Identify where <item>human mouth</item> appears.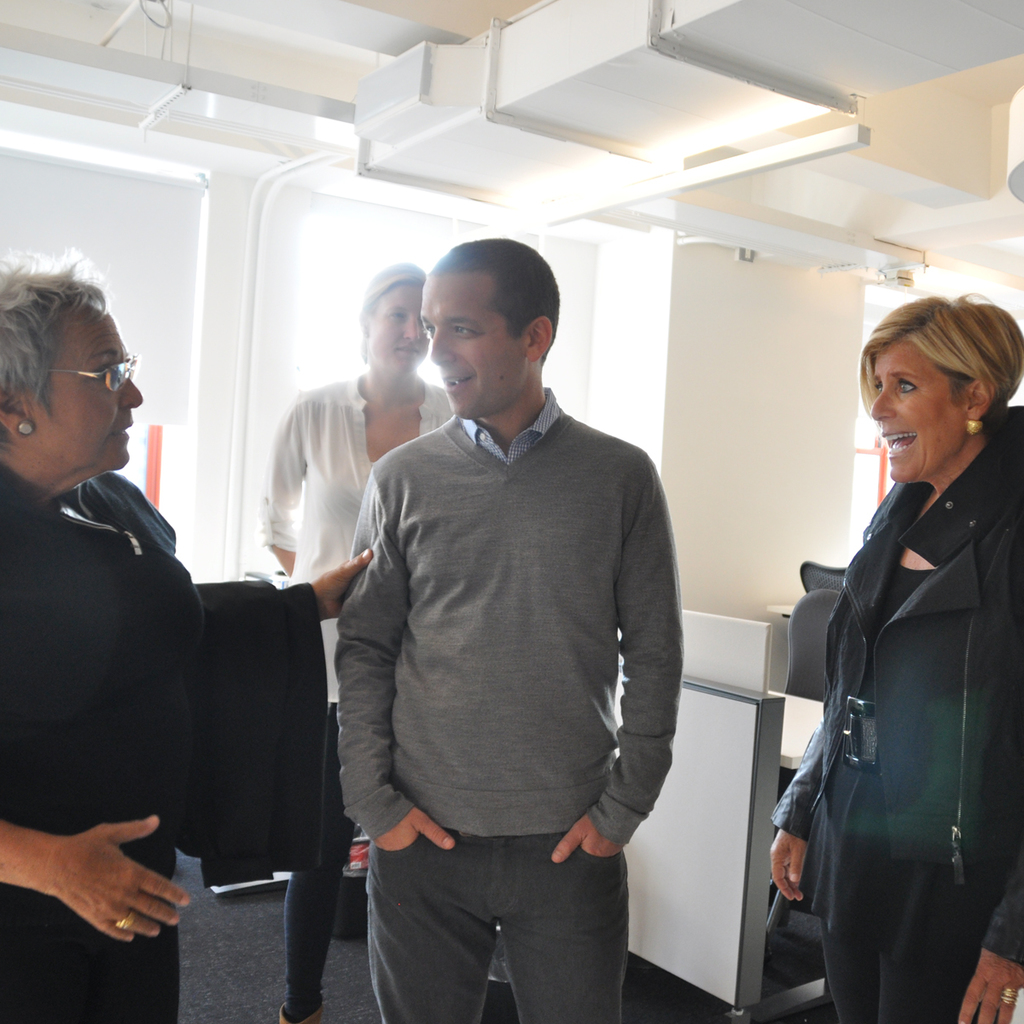
Appears at box=[116, 412, 131, 448].
